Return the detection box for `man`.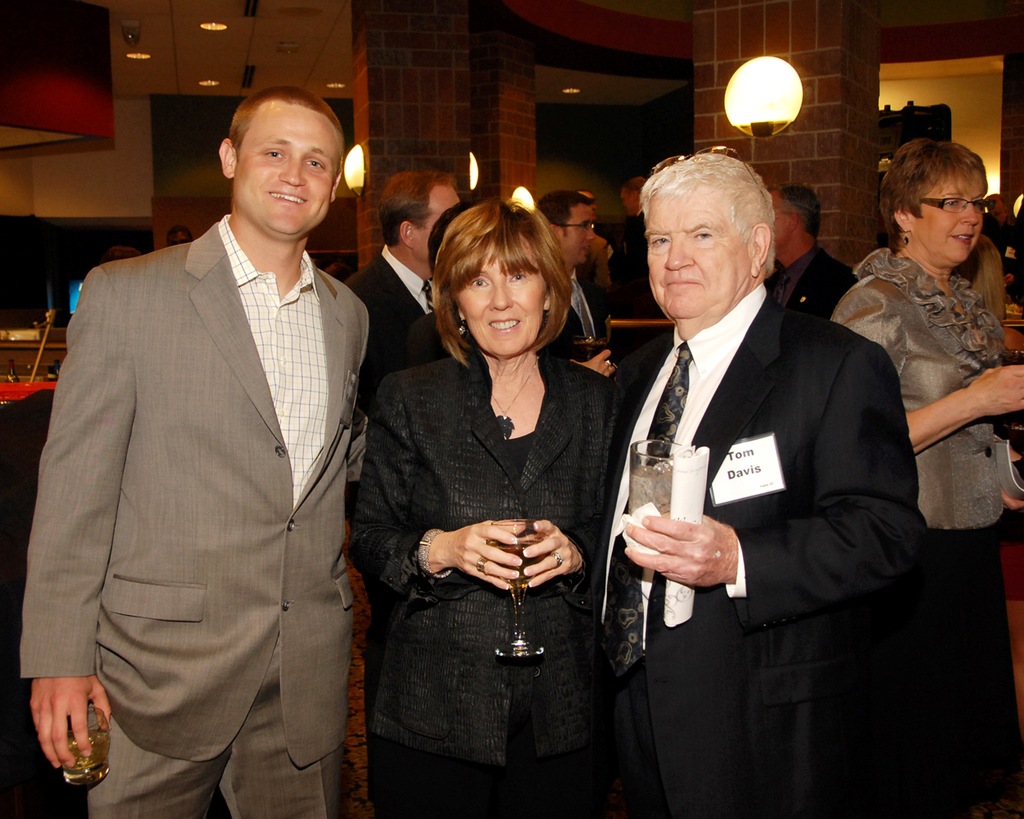
357,191,616,415.
